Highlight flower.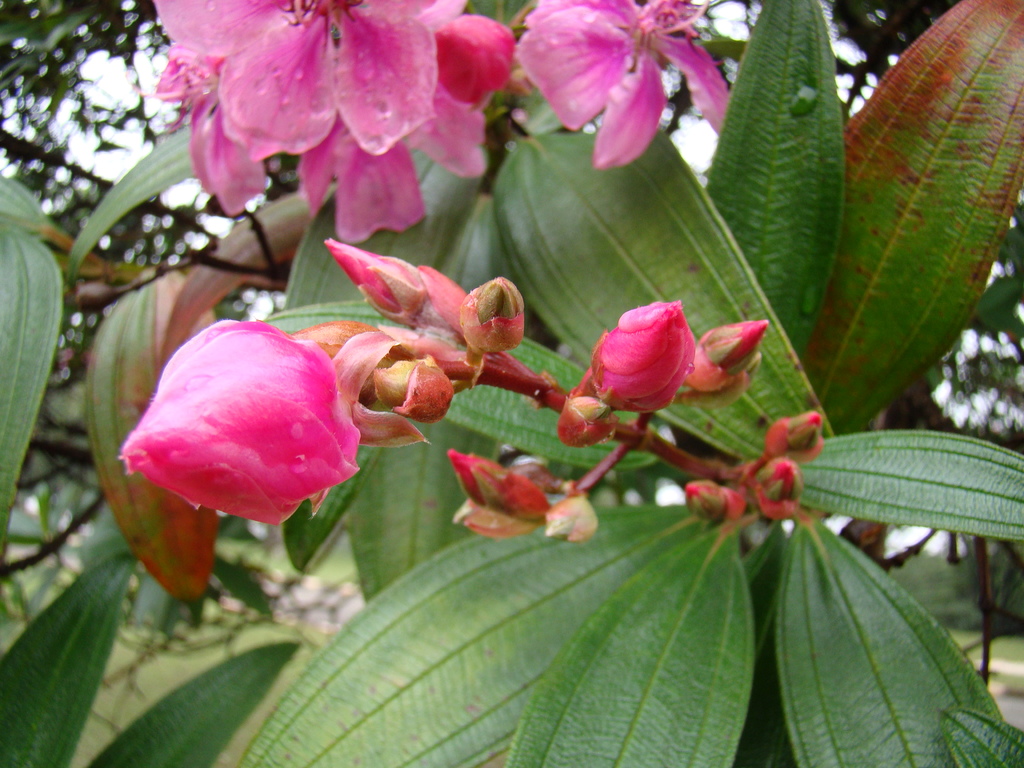
Highlighted region: (451,273,529,358).
